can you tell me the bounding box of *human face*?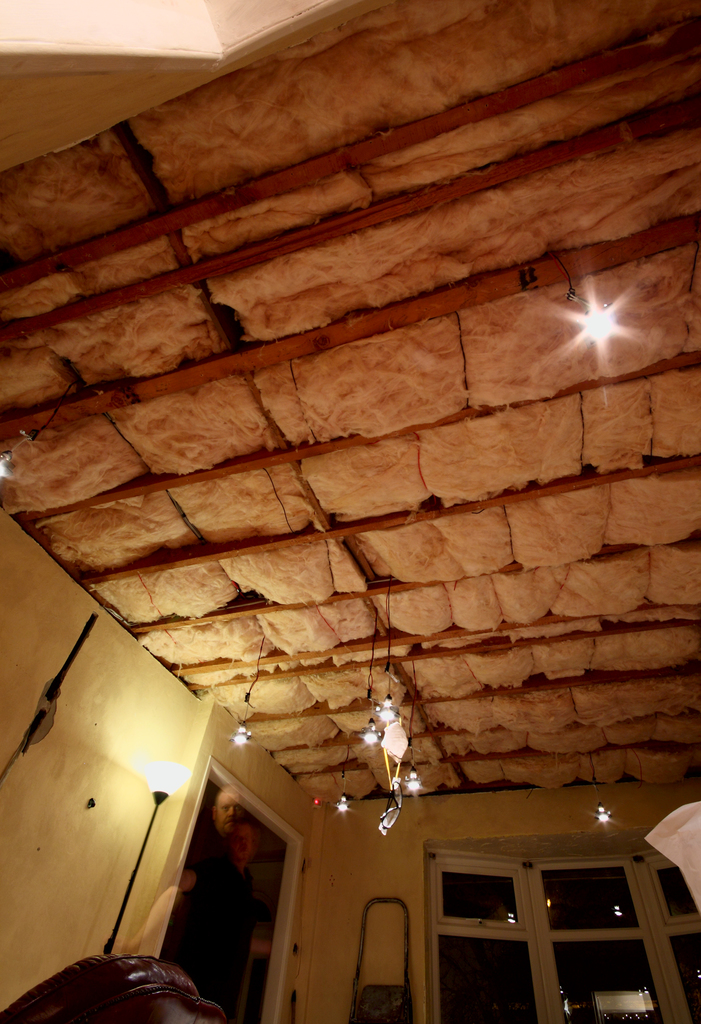
<box>232,825,256,869</box>.
